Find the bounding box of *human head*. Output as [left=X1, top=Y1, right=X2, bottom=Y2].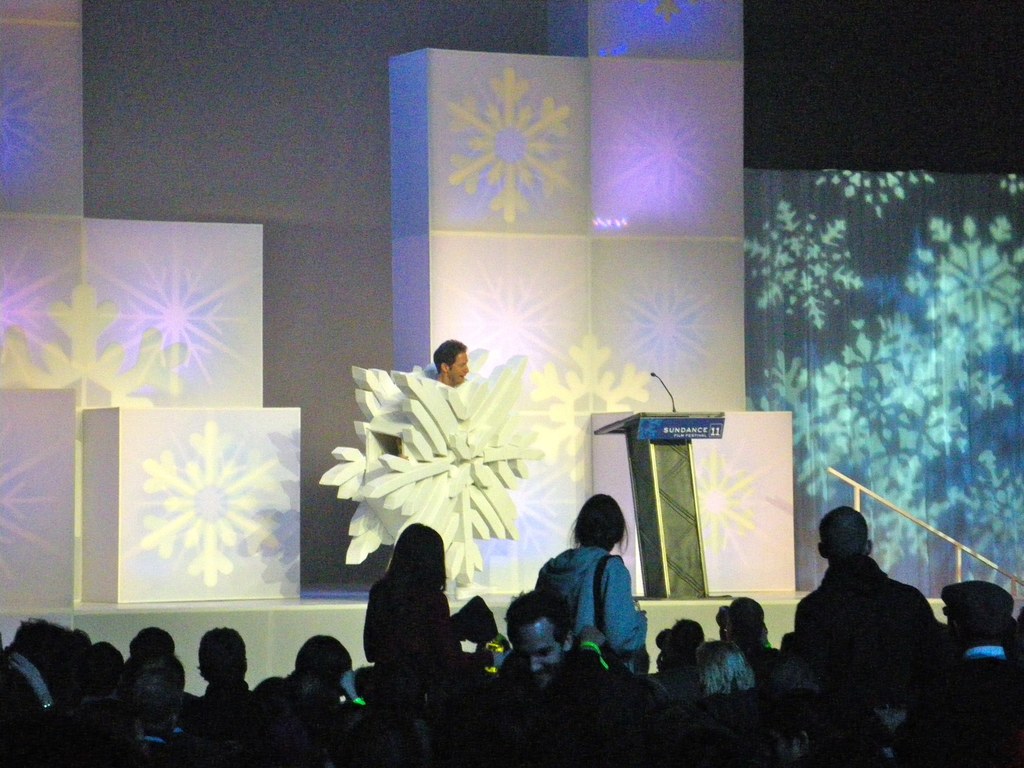
[left=293, top=631, right=351, bottom=682].
